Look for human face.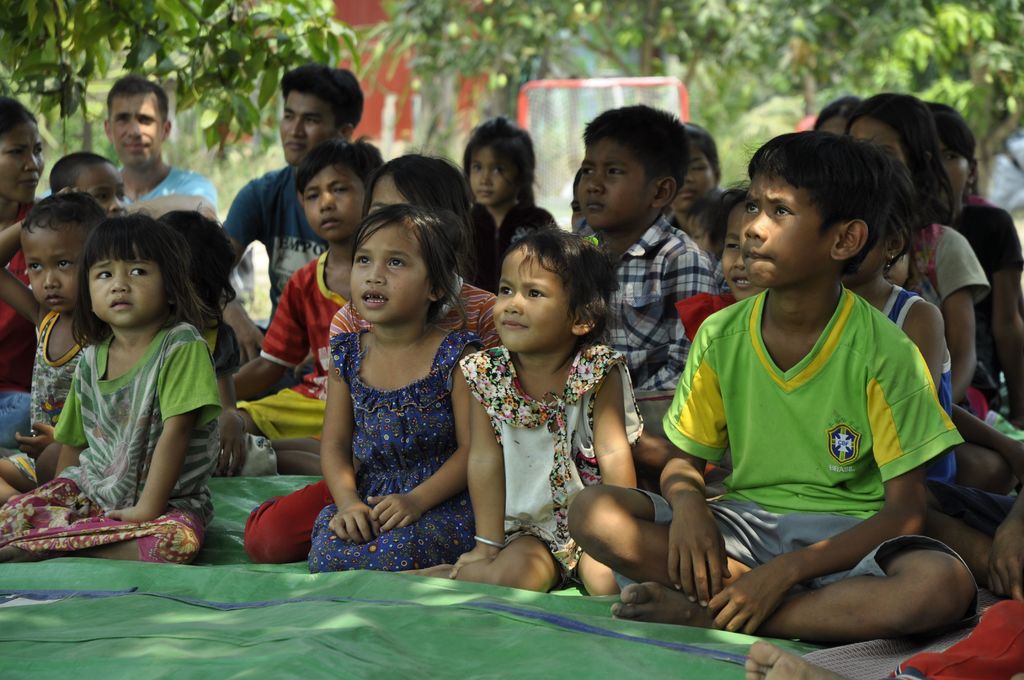
Found: l=87, t=243, r=158, b=328.
